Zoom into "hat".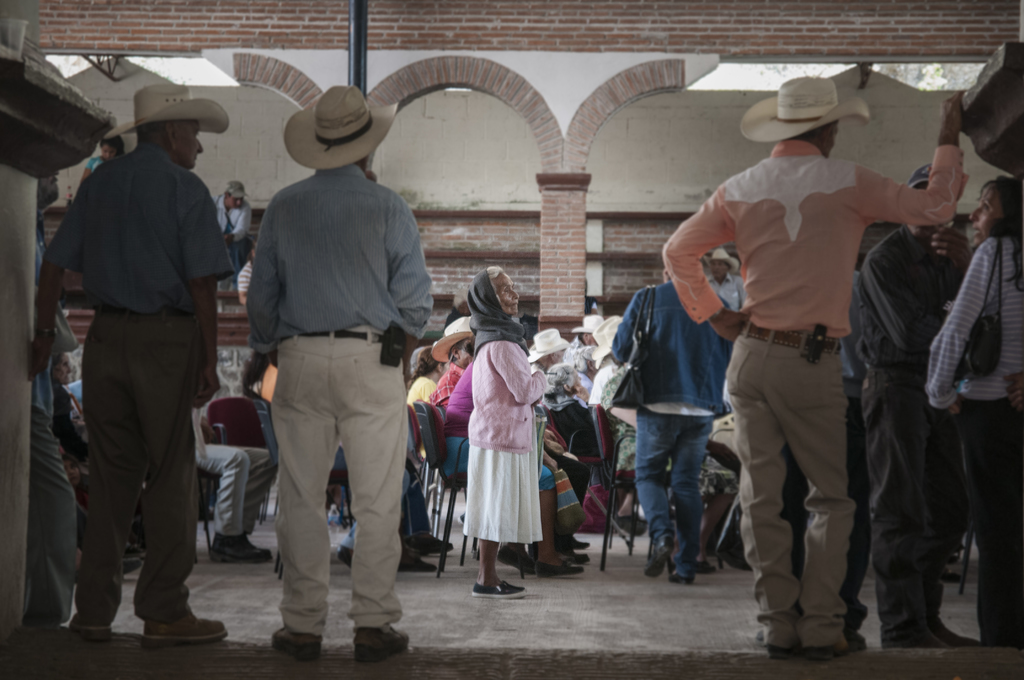
Zoom target: (107,81,229,138).
